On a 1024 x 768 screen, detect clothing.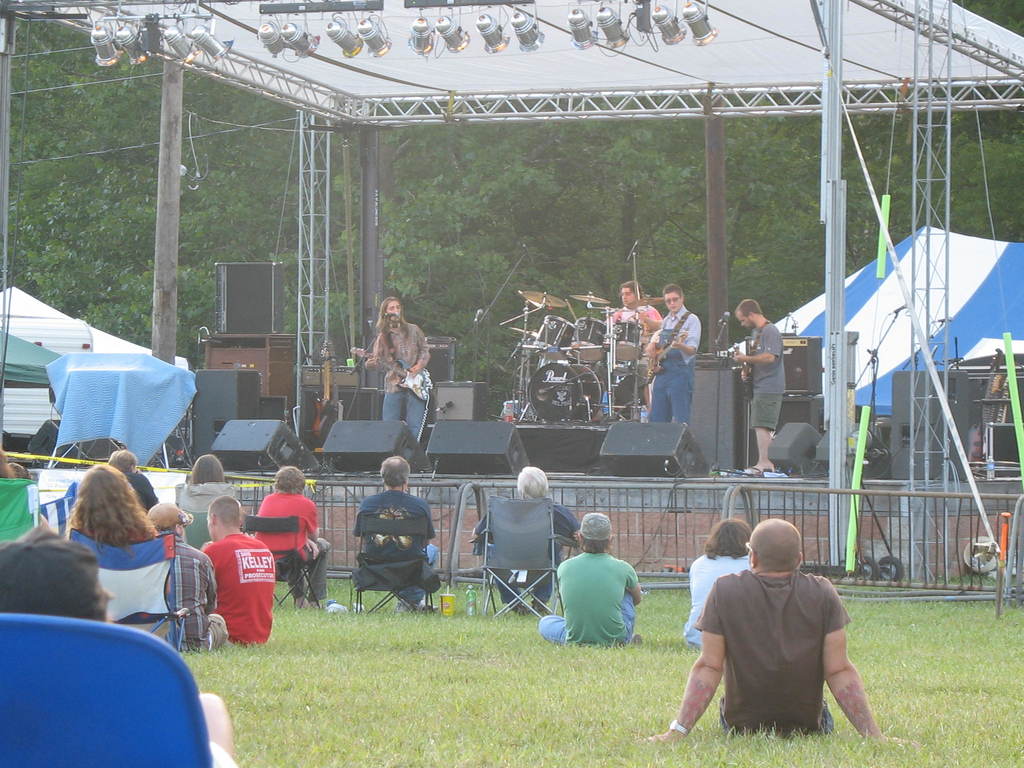
[left=647, top=308, right=704, bottom=440].
